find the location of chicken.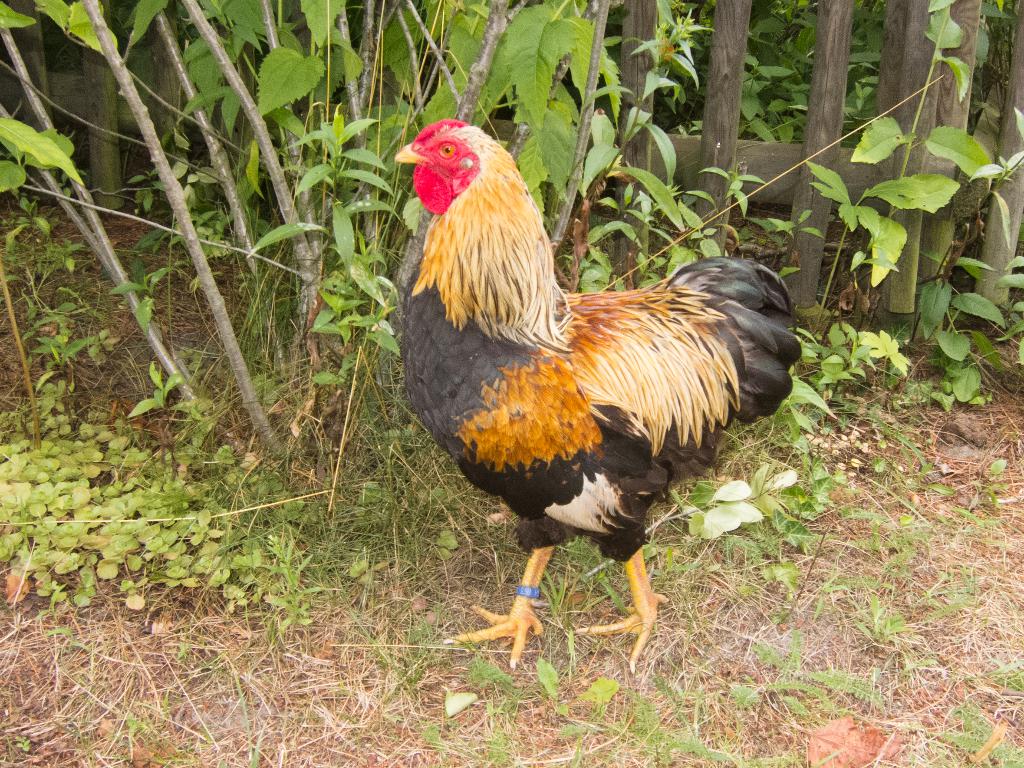
Location: 389,127,804,664.
